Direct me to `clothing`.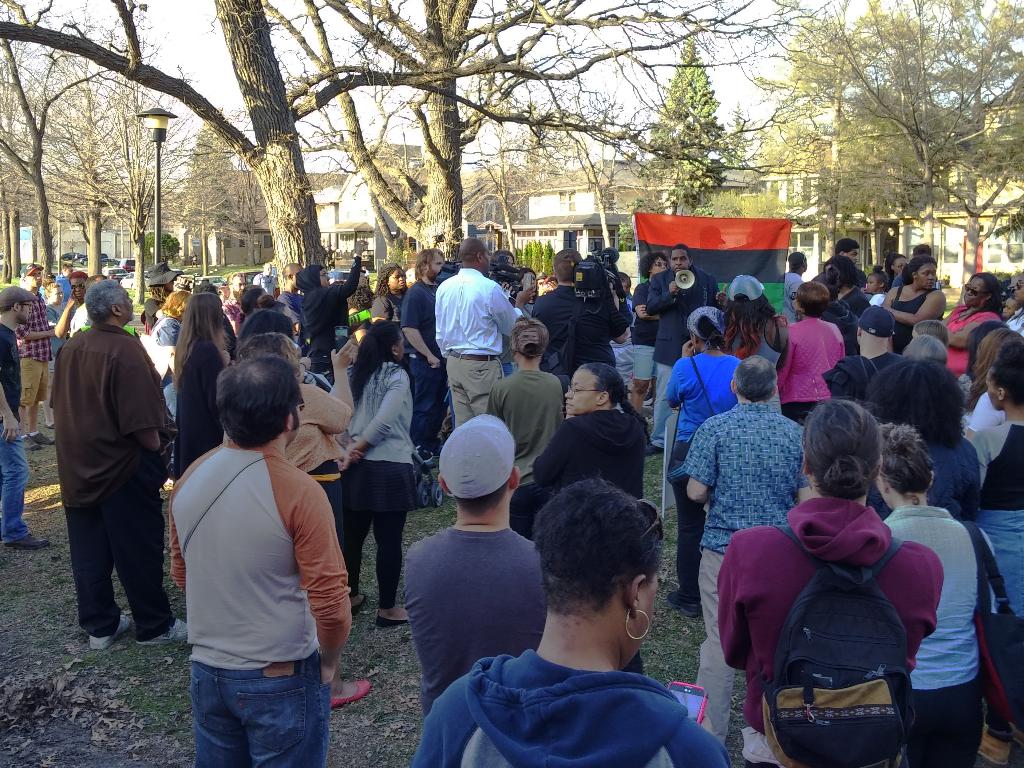
Direction: l=844, t=291, r=860, b=313.
